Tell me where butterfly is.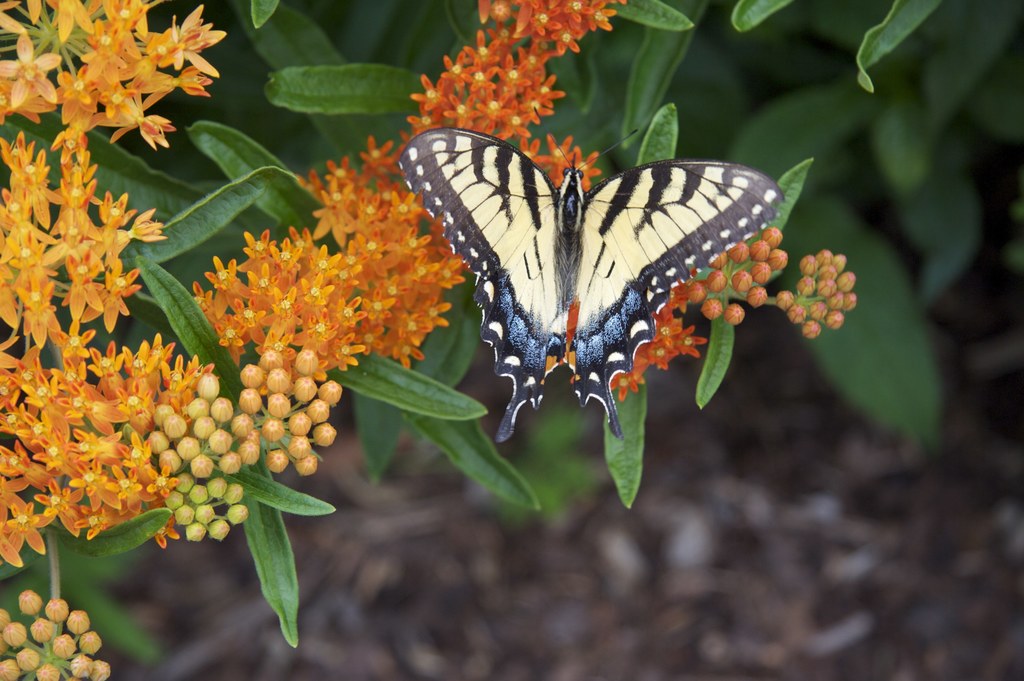
butterfly is at box=[401, 104, 767, 403].
